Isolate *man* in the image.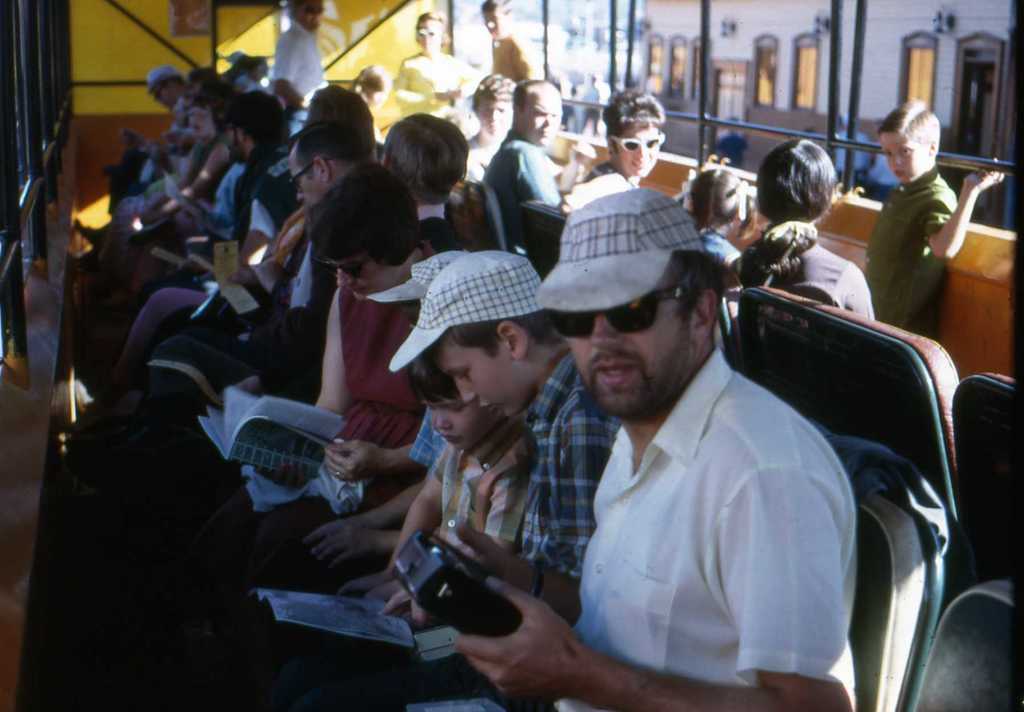
Isolated region: 145 64 186 110.
